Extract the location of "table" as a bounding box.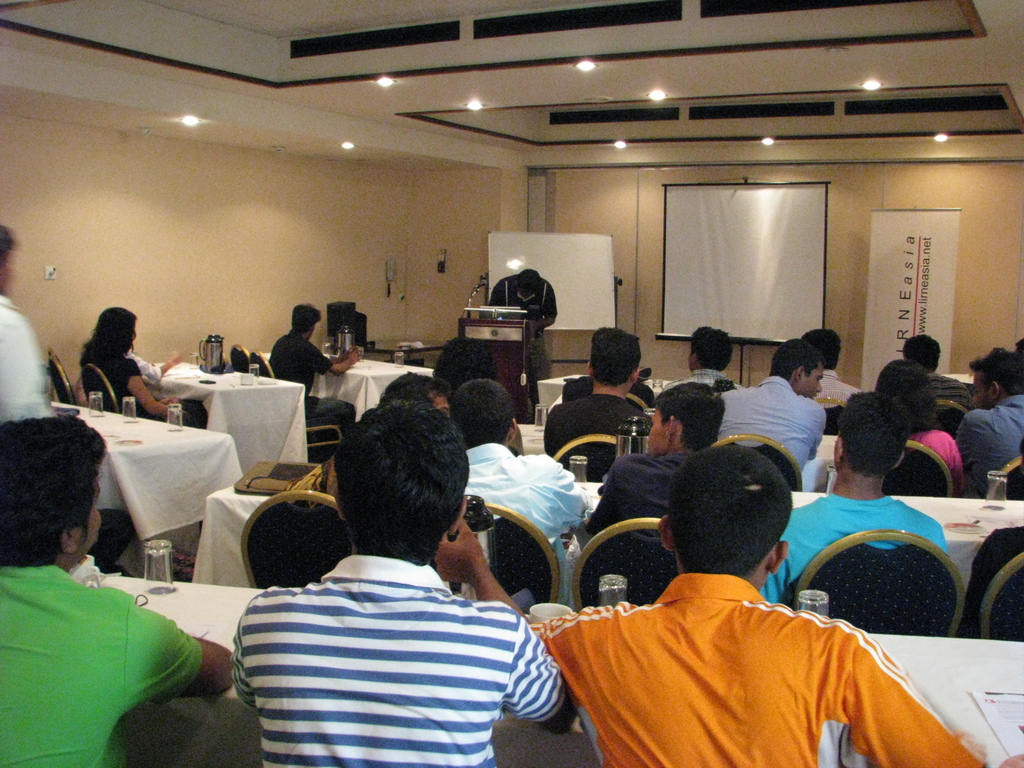
{"x1": 538, "y1": 372, "x2": 673, "y2": 411}.
